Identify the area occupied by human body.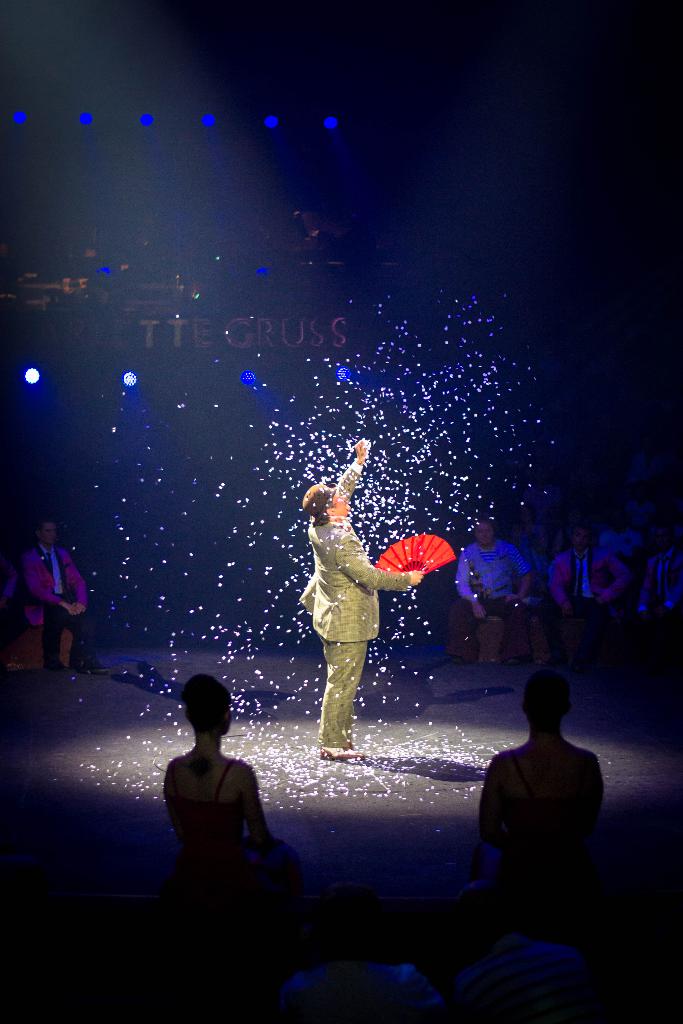
Area: (543, 515, 639, 682).
